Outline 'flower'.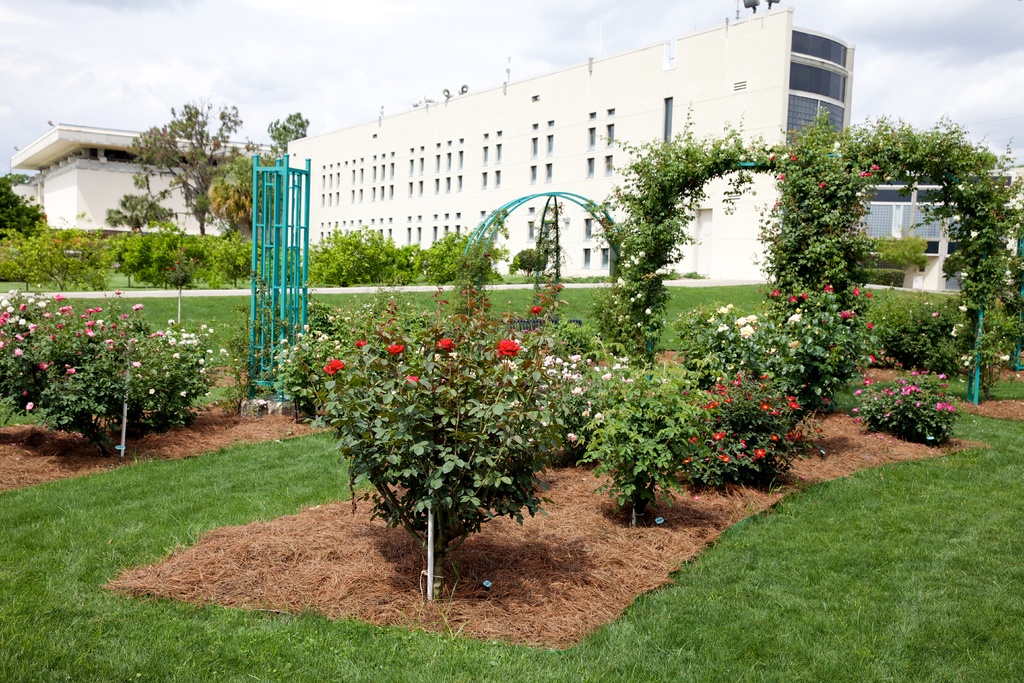
Outline: [x1=631, y1=254, x2=640, y2=267].
